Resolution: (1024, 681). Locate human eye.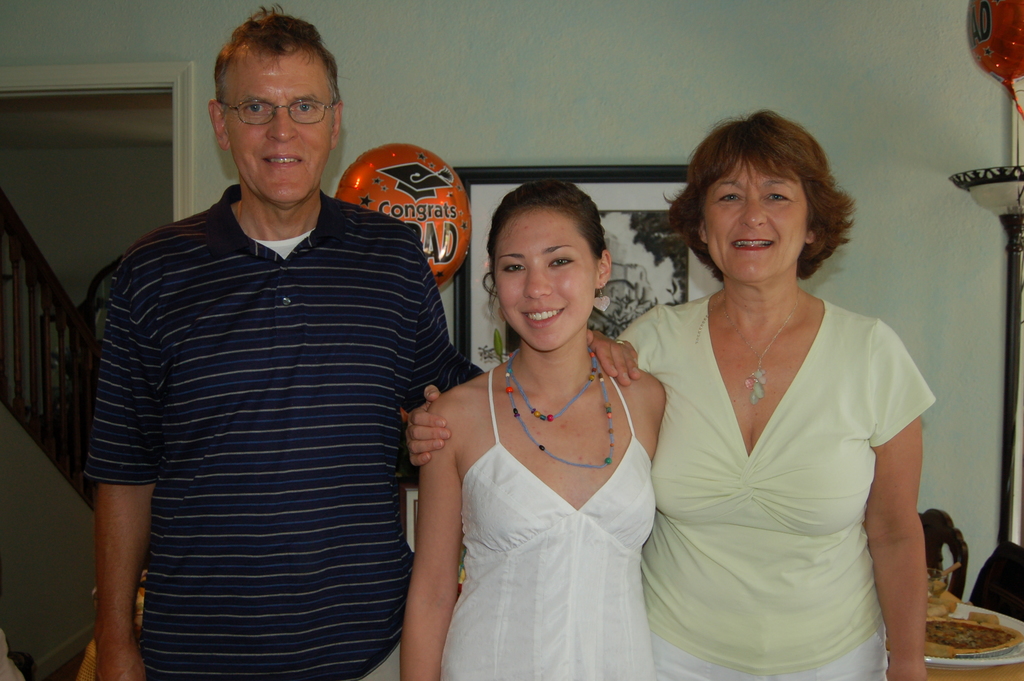
crop(291, 97, 314, 114).
